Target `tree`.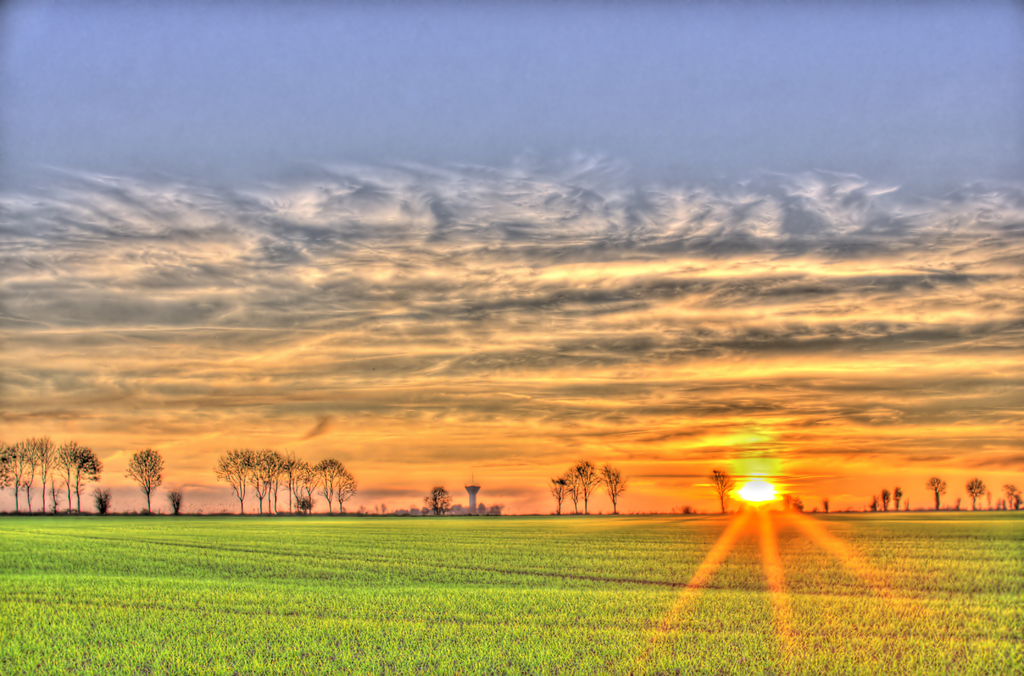
Target region: <bbox>551, 452, 635, 513</bbox>.
